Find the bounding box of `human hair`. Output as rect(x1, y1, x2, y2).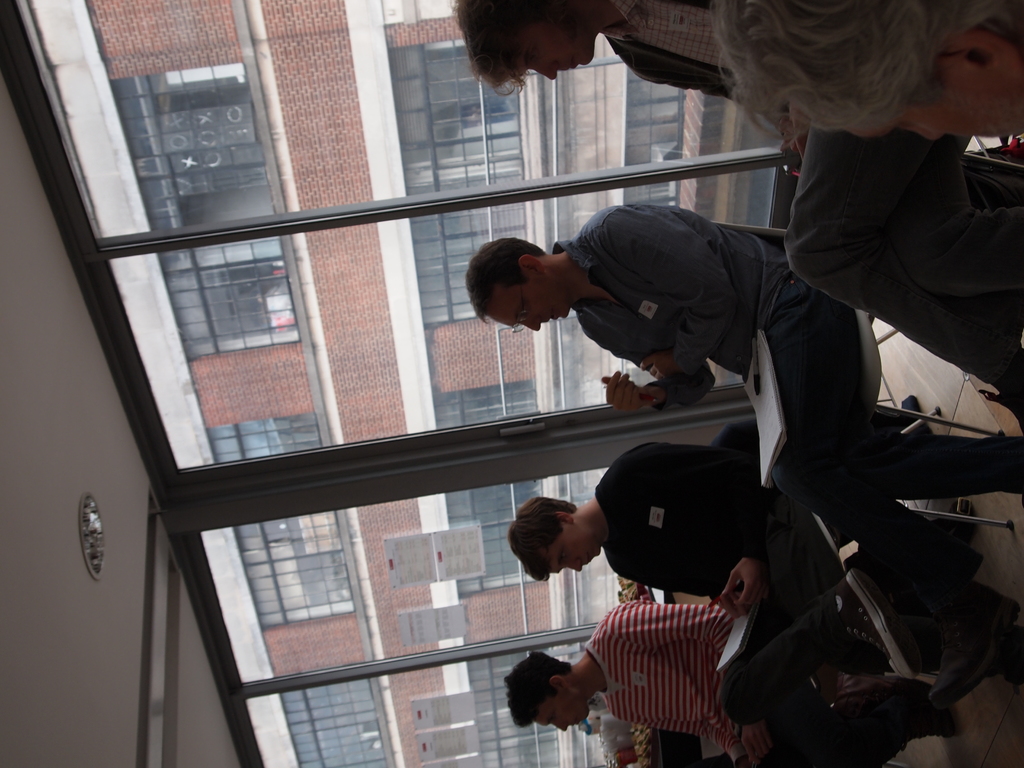
rect(451, 0, 552, 95).
